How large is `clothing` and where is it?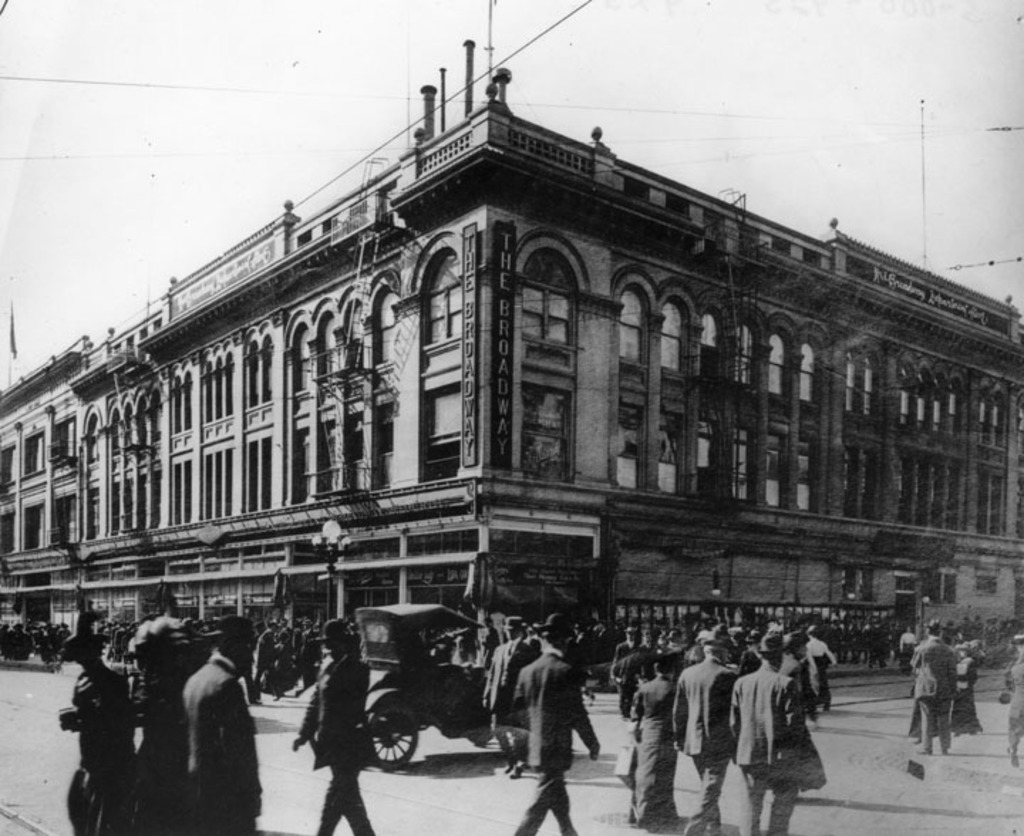
Bounding box: [956,631,988,718].
